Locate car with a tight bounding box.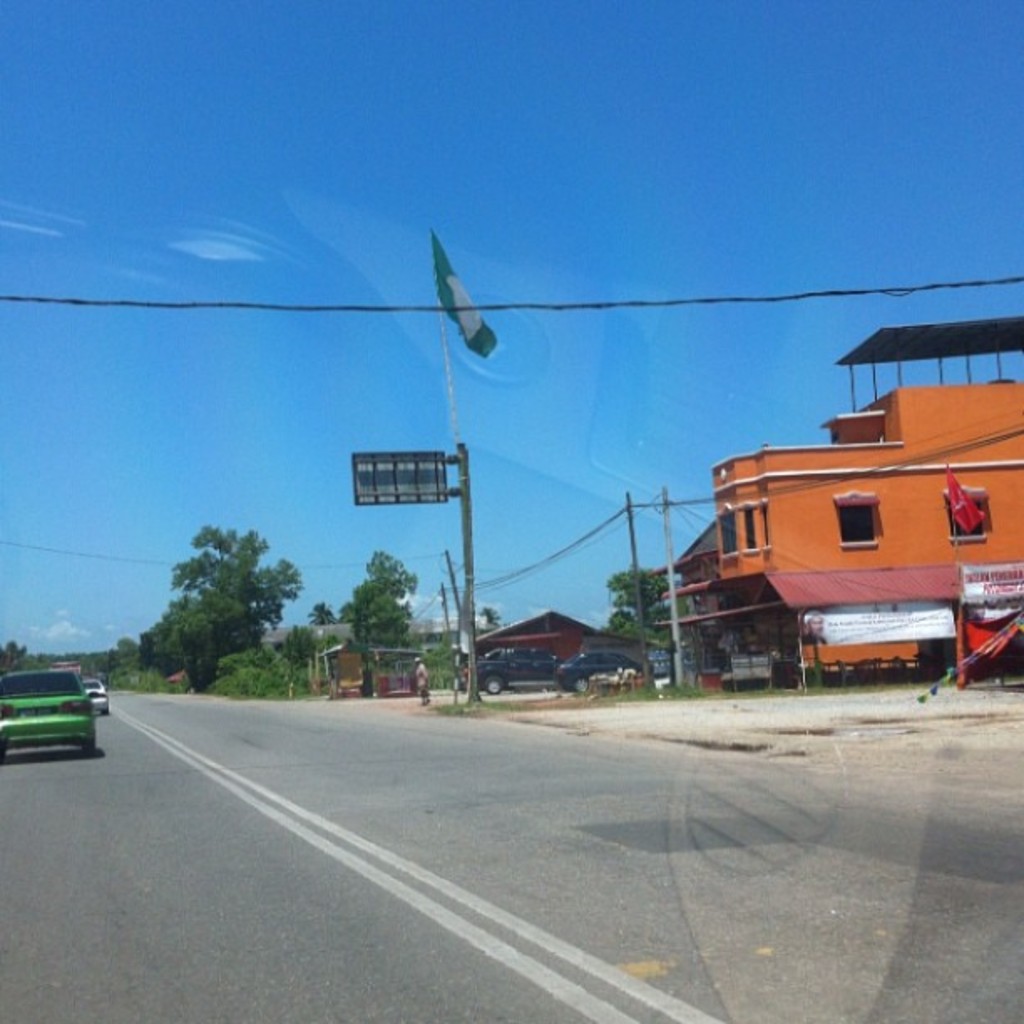
85:678:109:713.
